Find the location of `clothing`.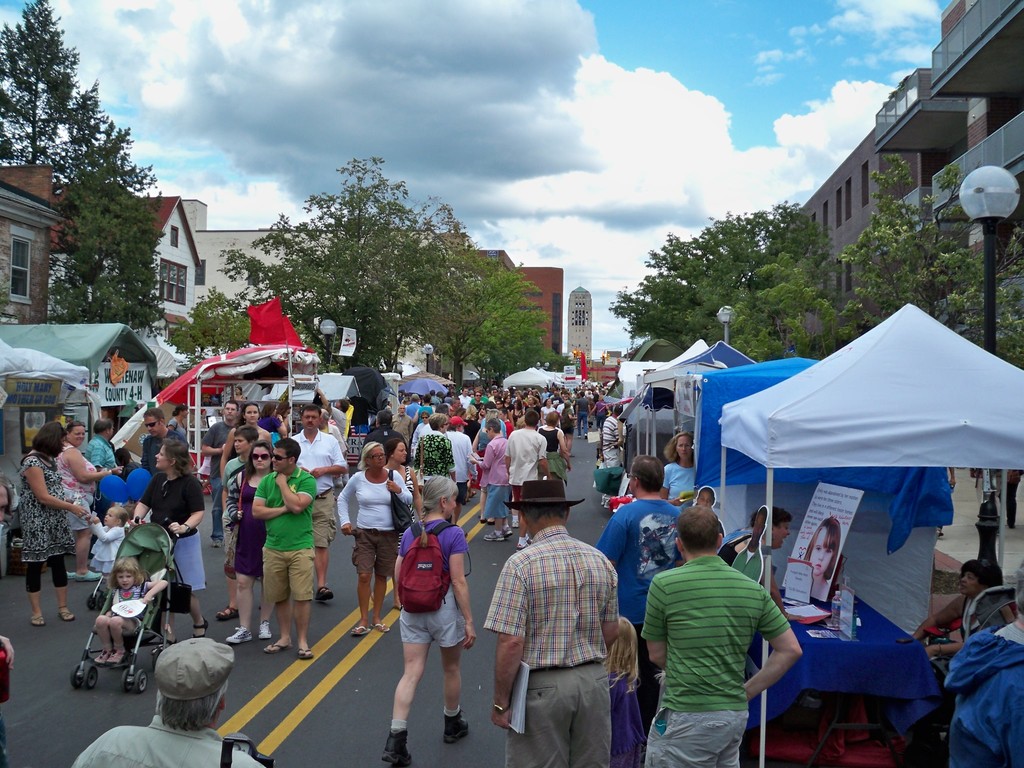
Location: detection(660, 461, 696, 498).
